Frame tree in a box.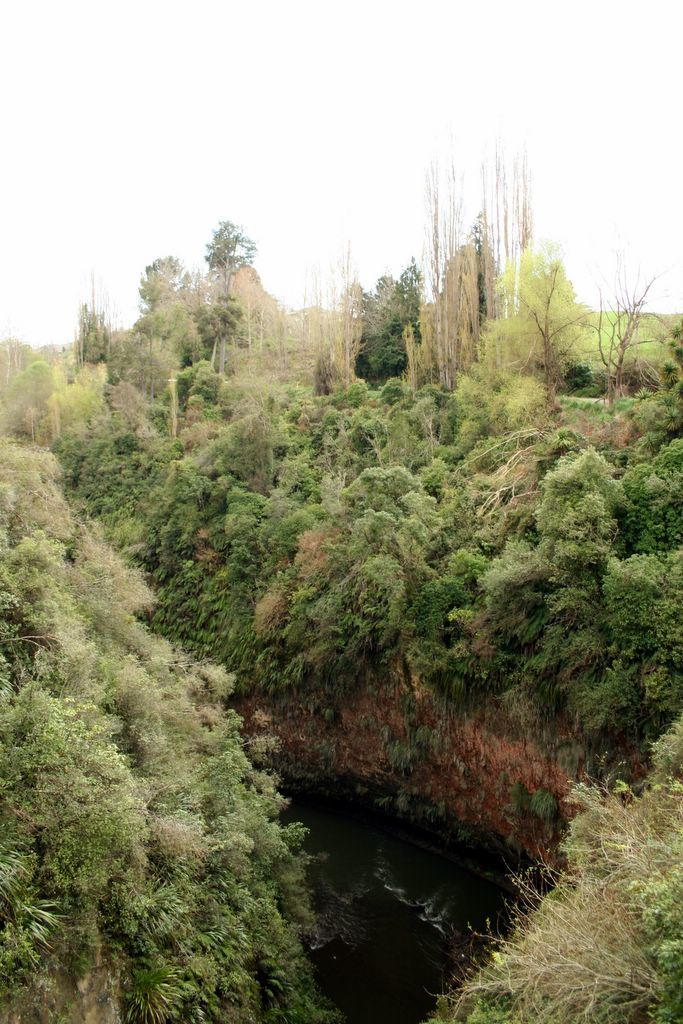
x1=133 y1=248 x2=181 y2=314.
